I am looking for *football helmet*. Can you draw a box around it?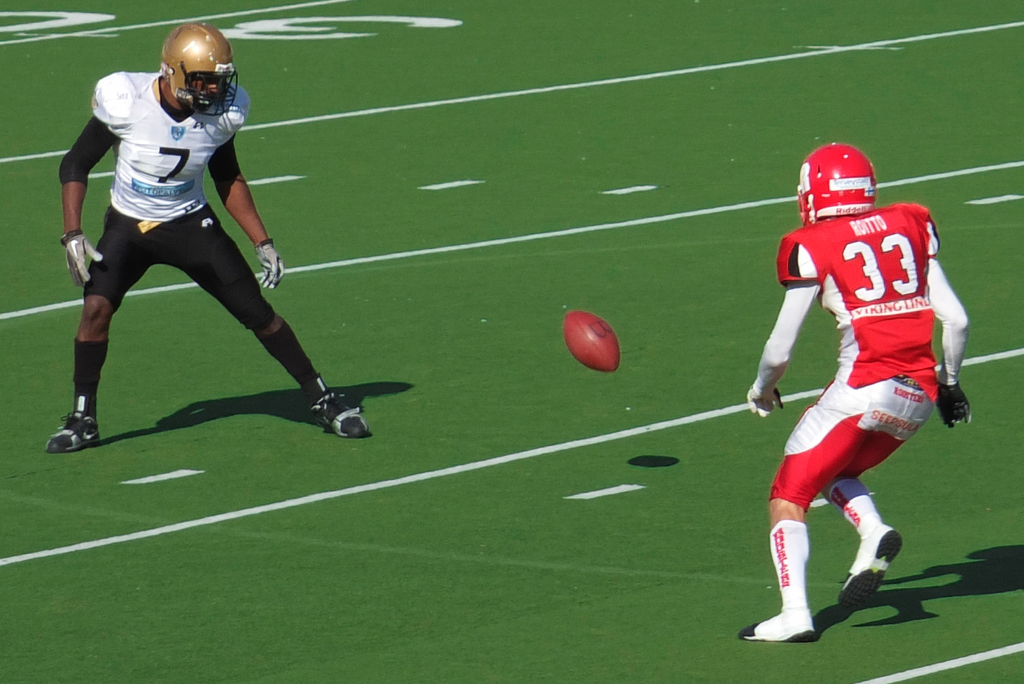
Sure, the bounding box is [803,146,891,216].
